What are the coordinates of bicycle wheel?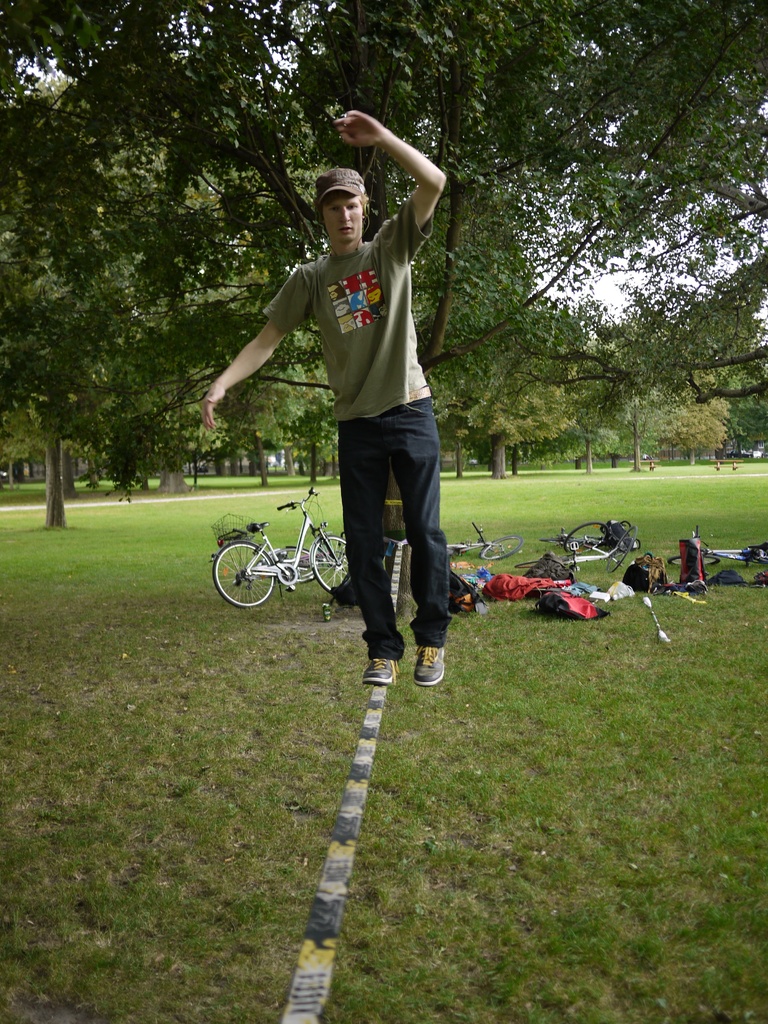
box=[212, 525, 281, 618].
